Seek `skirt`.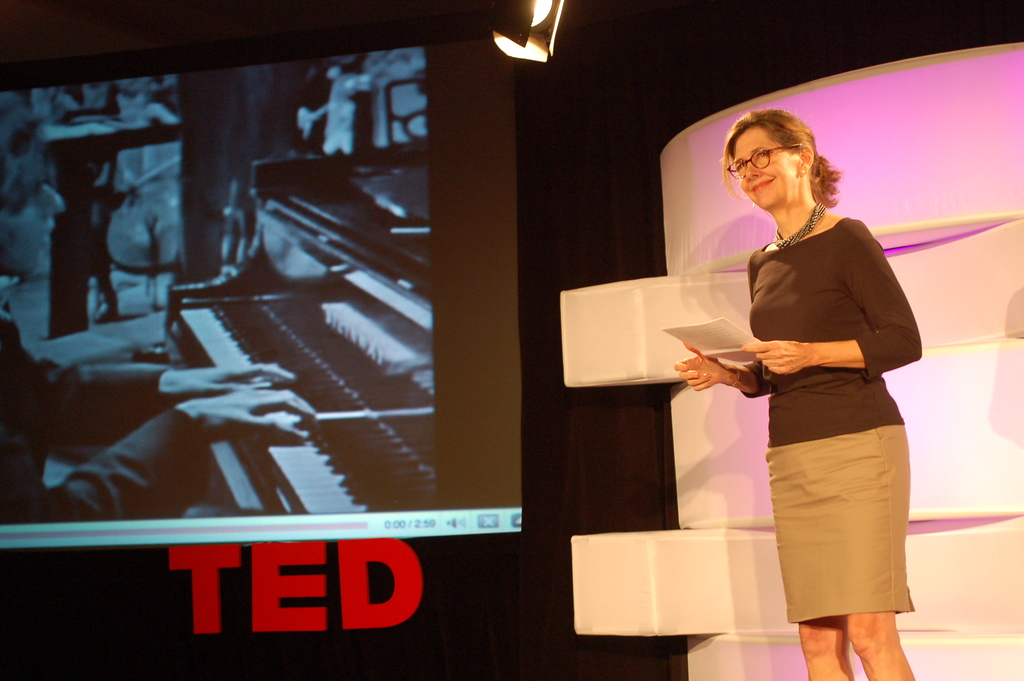
region(763, 427, 914, 625).
